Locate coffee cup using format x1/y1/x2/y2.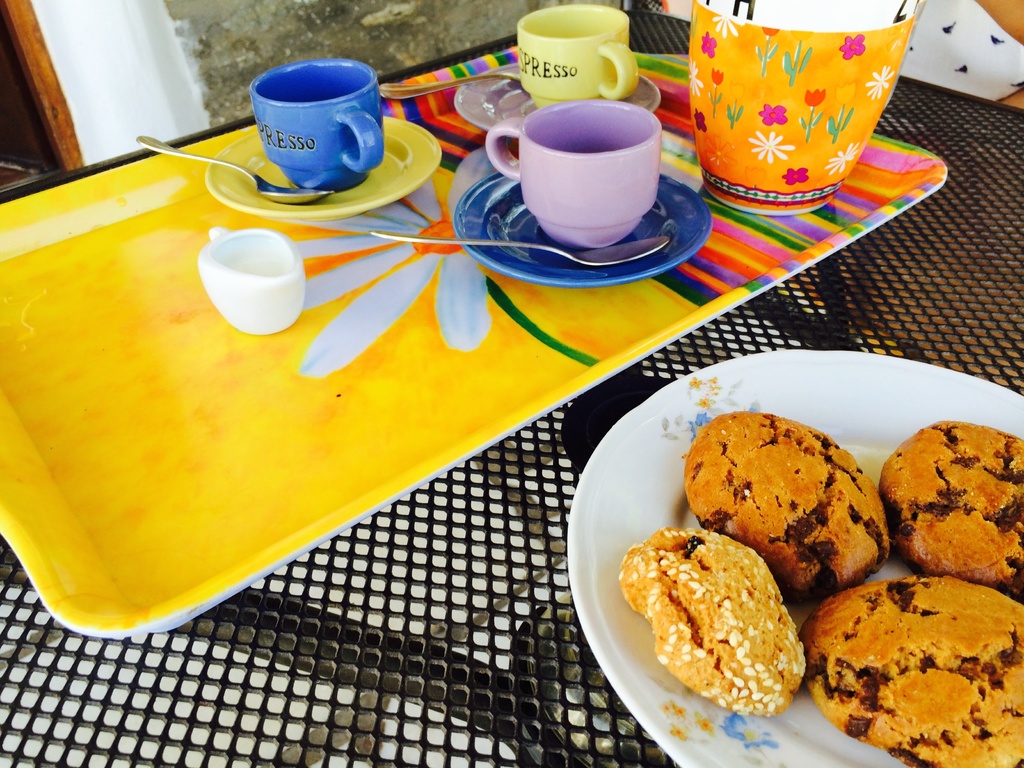
516/2/643/108.
